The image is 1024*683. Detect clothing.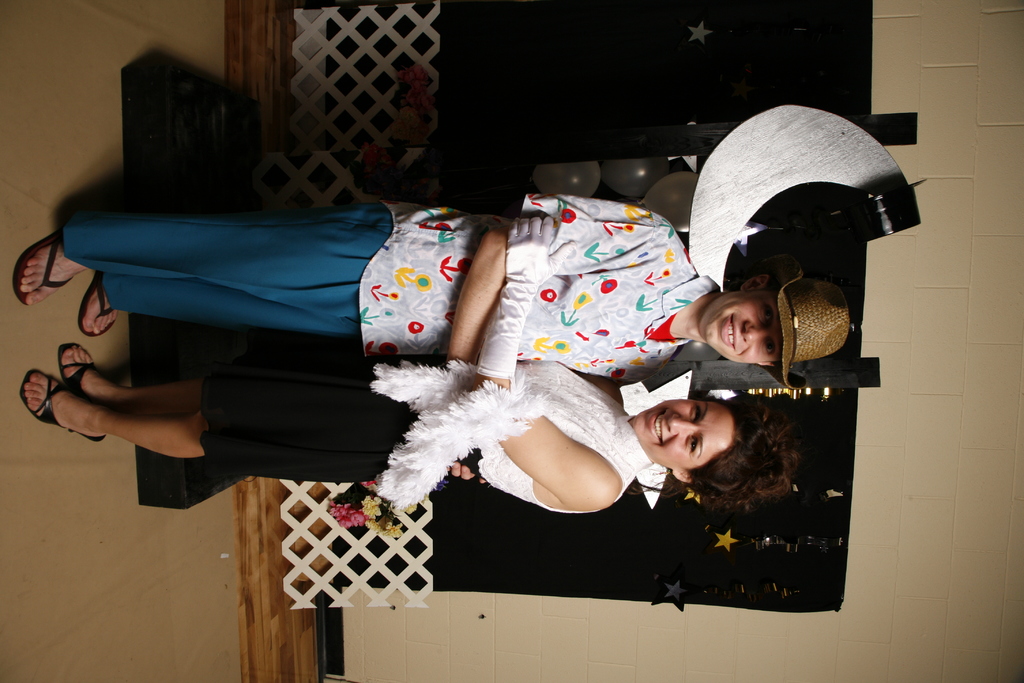
Detection: box(196, 356, 656, 514).
